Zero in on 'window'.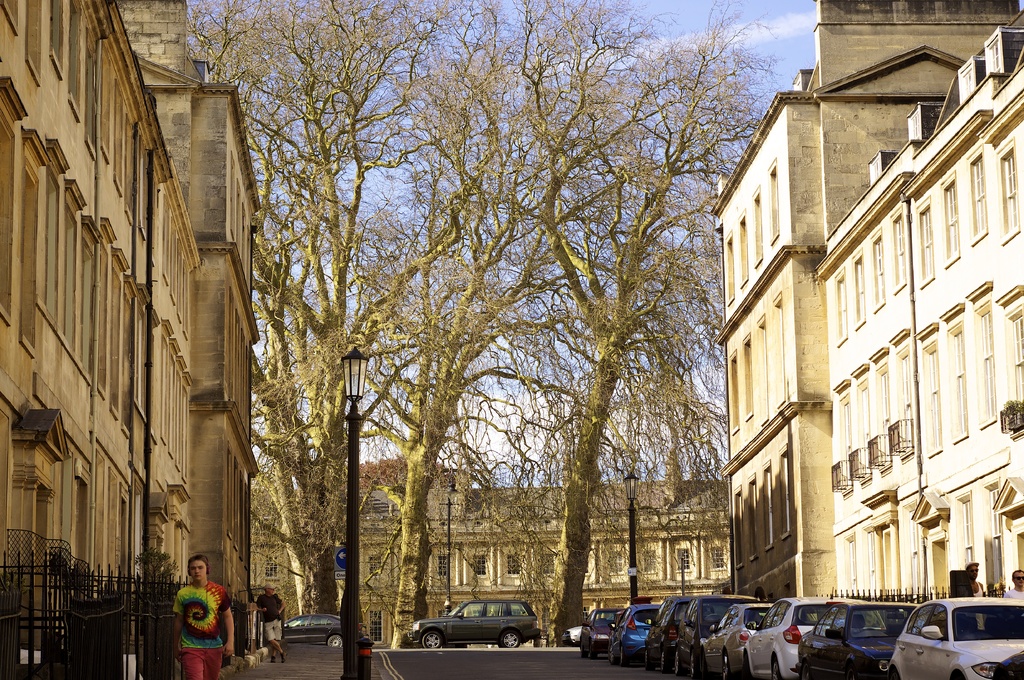
Zeroed in: 765, 153, 781, 245.
